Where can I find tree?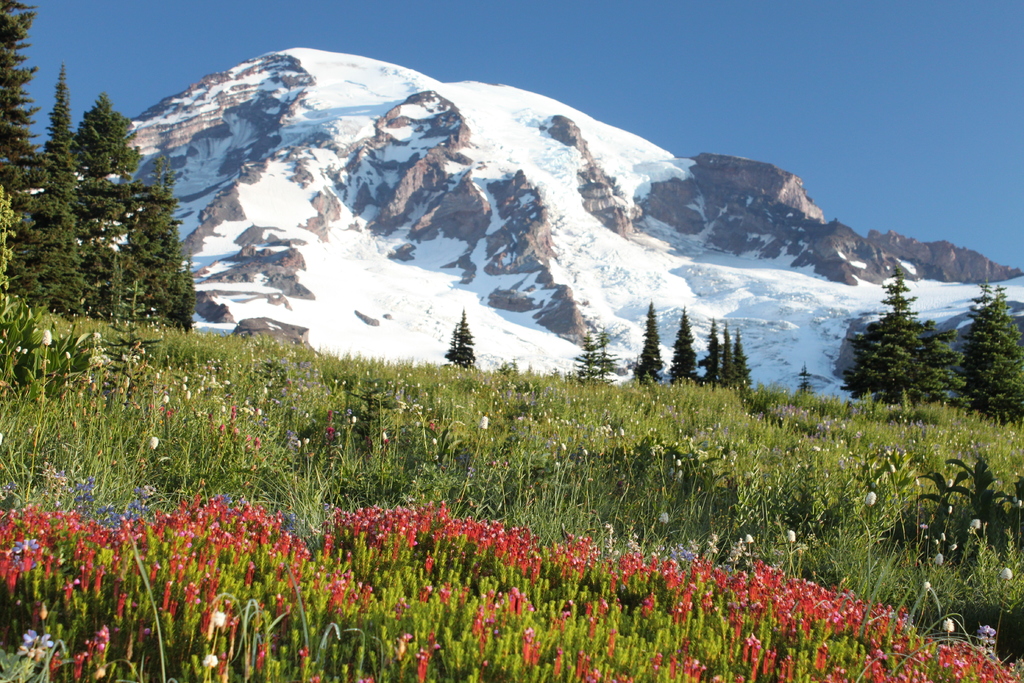
You can find it at [880,267,921,315].
